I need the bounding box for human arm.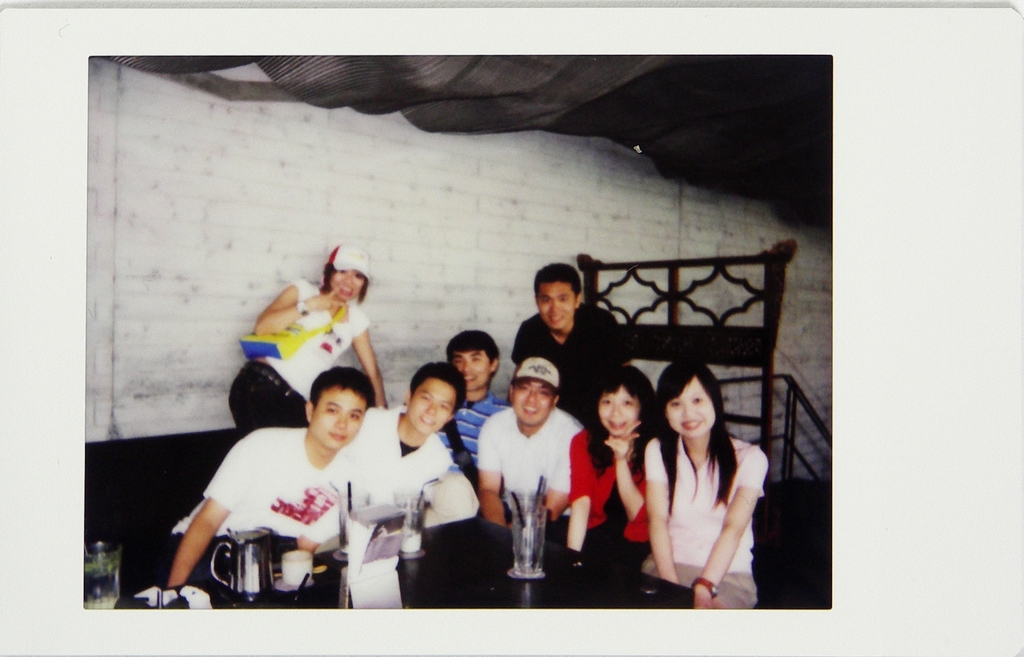
Here it is: l=545, t=431, r=577, b=521.
